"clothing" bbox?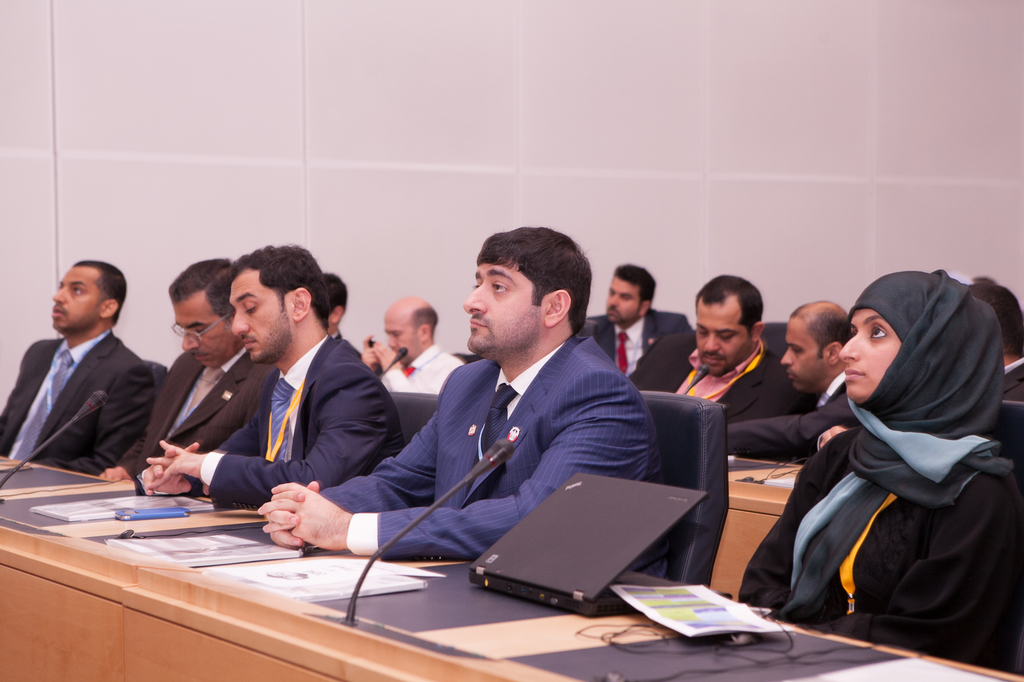
<box>778,287,1020,660</box>
